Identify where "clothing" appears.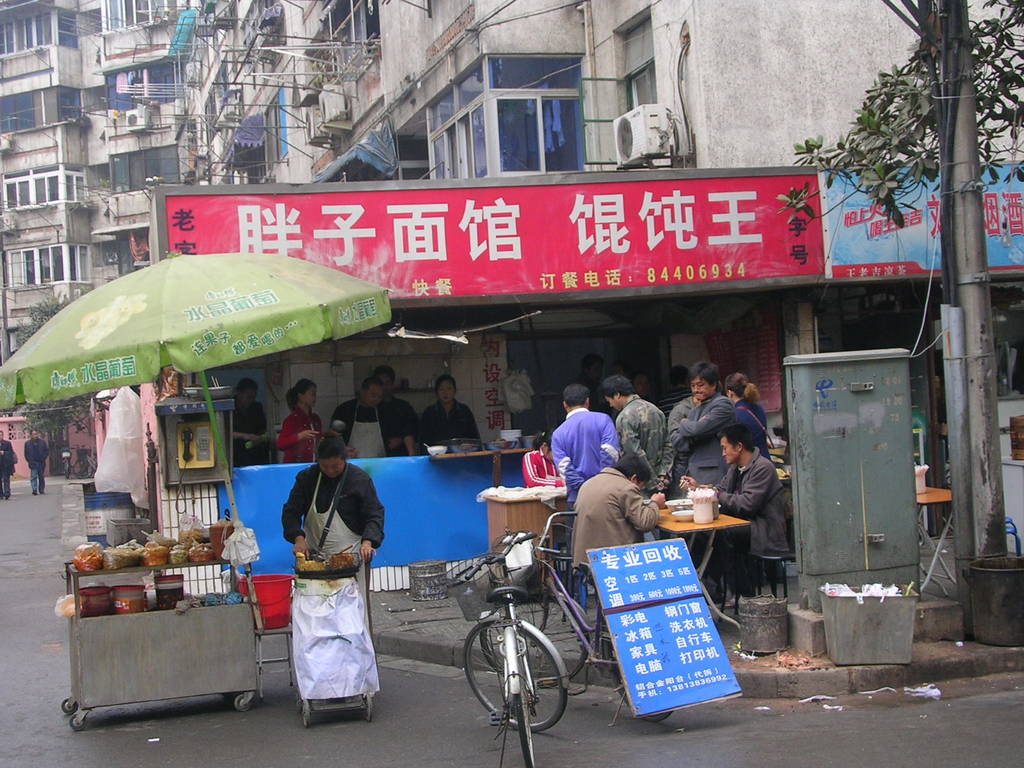
Appears at region(419, 403, 474, 450).
